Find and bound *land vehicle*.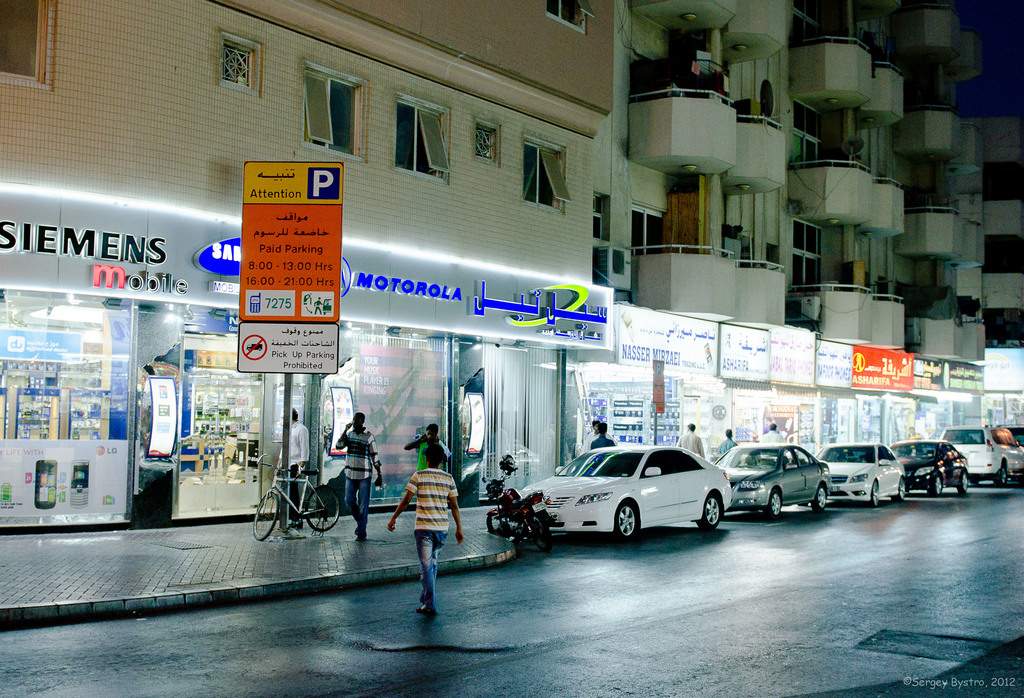
Bound: [x1=883, y1=436, x2=969, y2=495].
